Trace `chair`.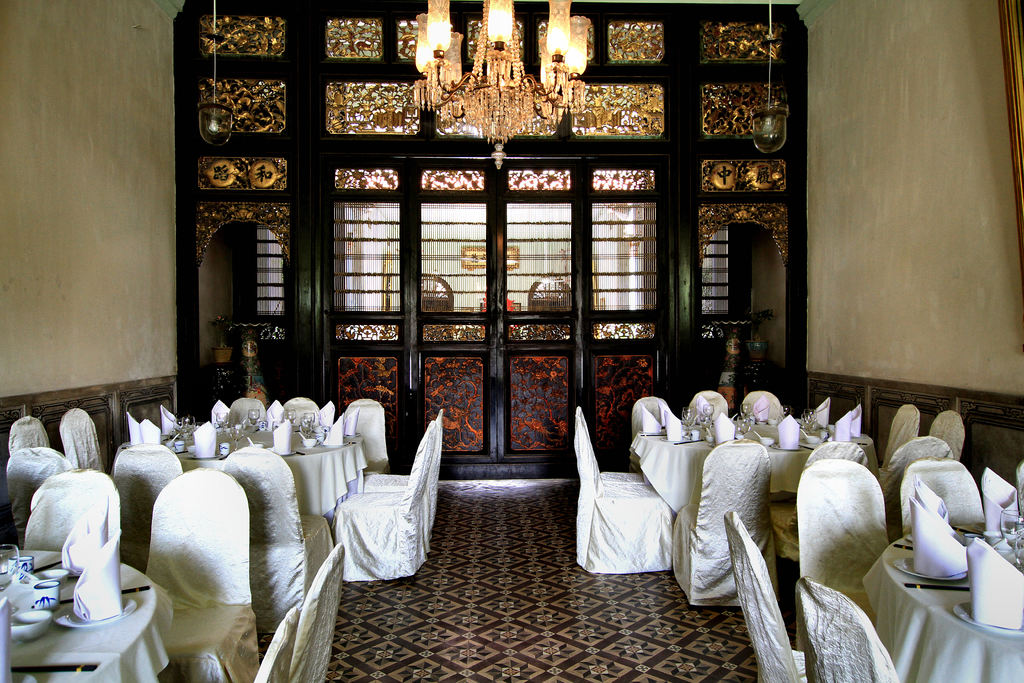
Traced to rect(666, 436, 776, 604).
